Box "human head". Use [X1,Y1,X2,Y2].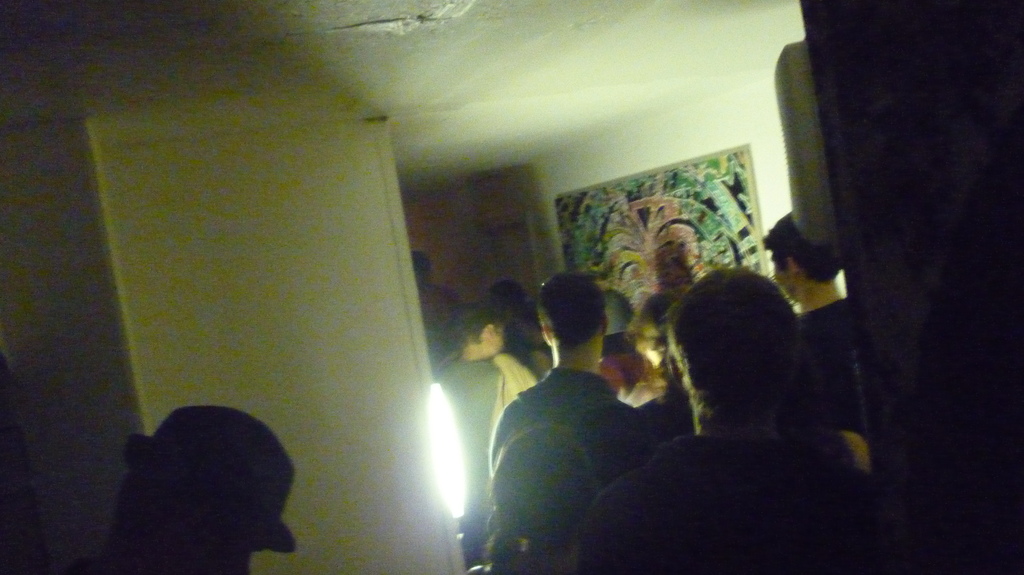
[412,253,431,290].
